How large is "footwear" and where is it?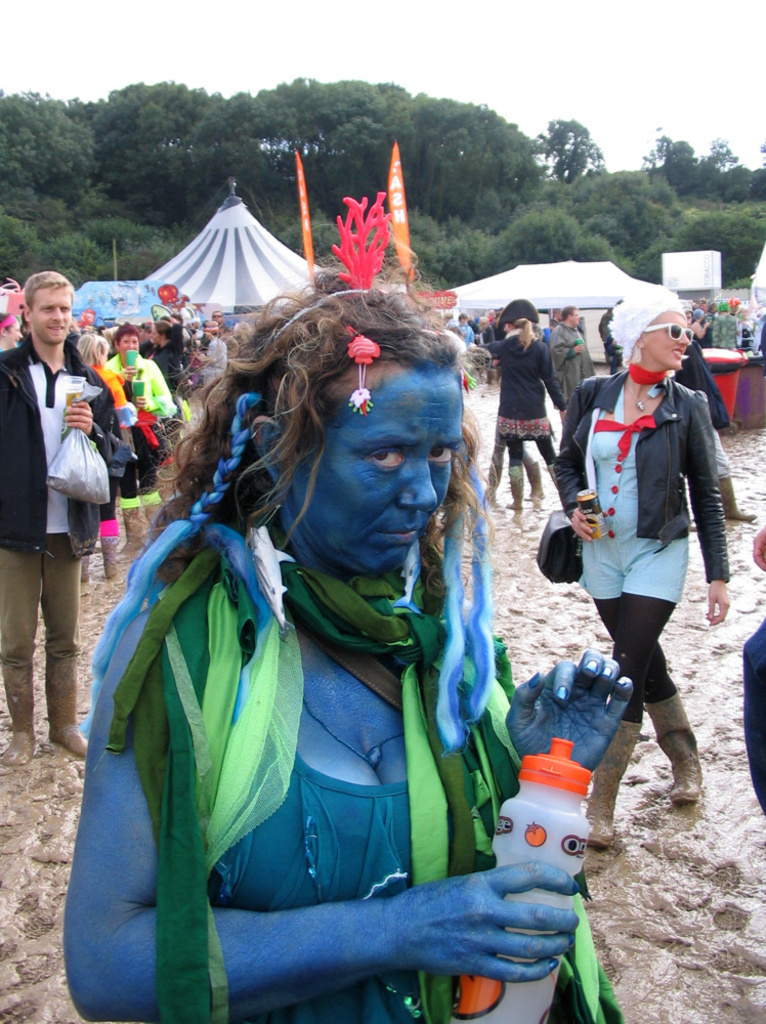
Bounding box: BBox(639, 682, 706, 808).
